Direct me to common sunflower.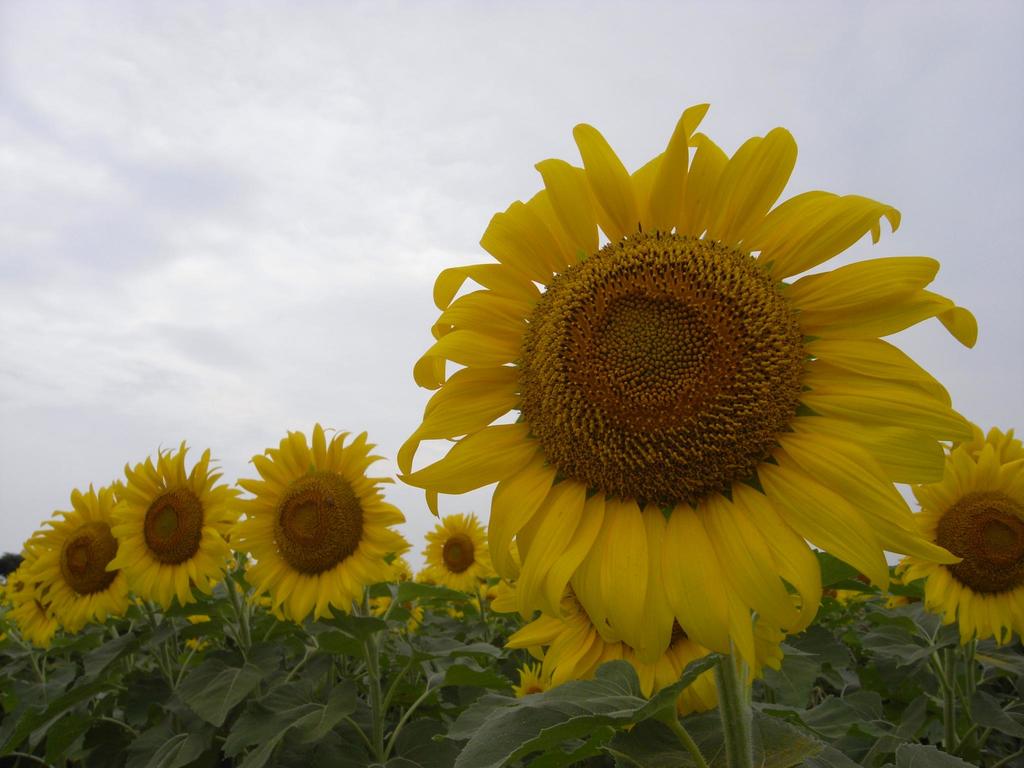
Direction: [left=111, top=445, right=241, bottom=605].
